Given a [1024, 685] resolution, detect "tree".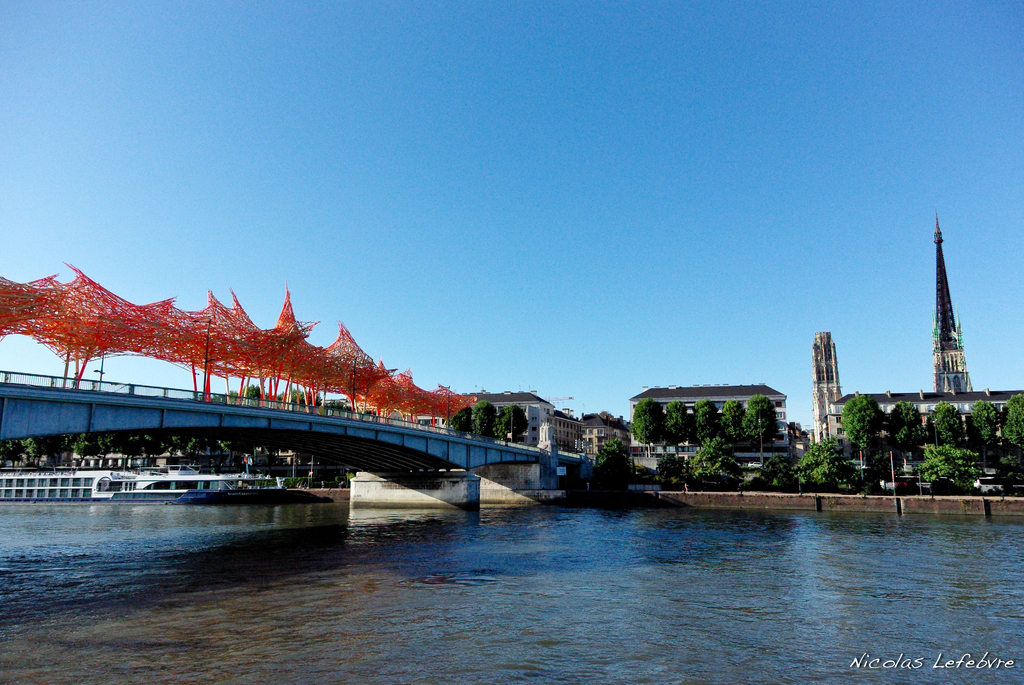
Rect(842, 392, 881, 471).
